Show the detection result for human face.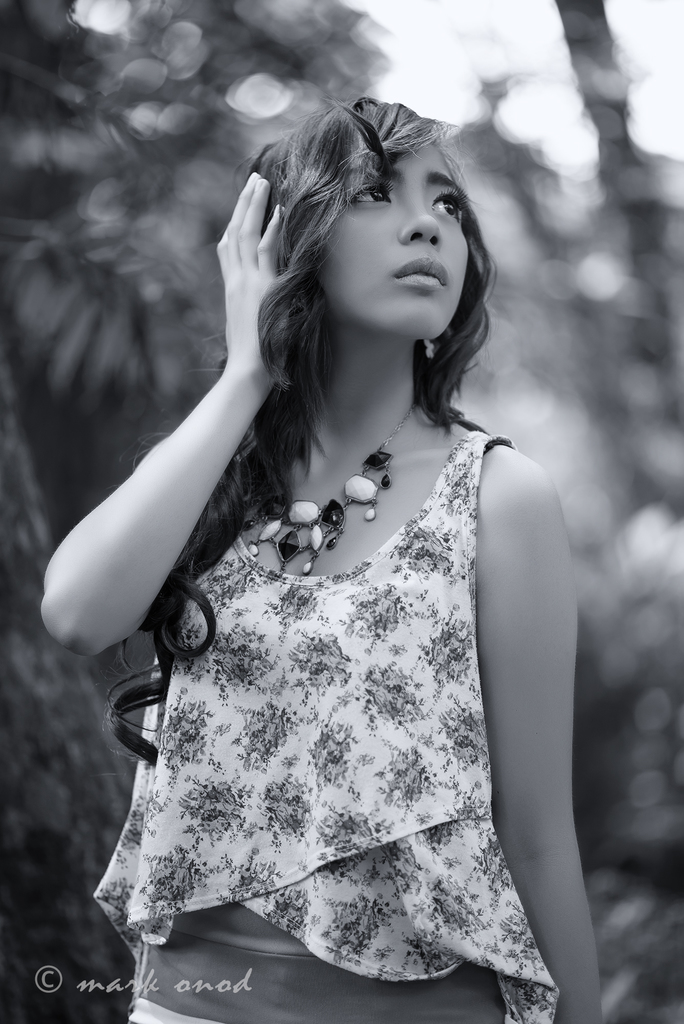
locate(327, 134, 468, 340).
